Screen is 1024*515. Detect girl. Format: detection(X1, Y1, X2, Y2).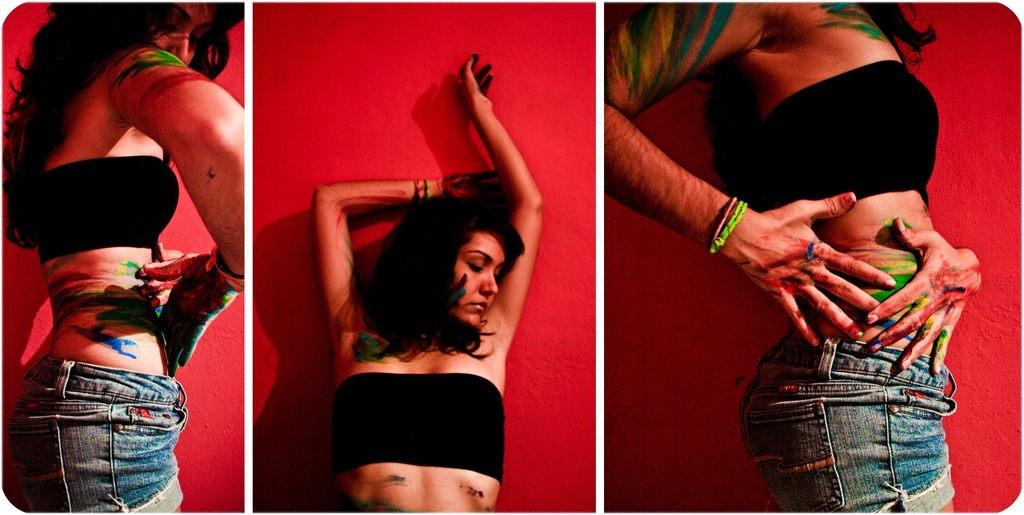
detection(309, 54, 545, 513).
